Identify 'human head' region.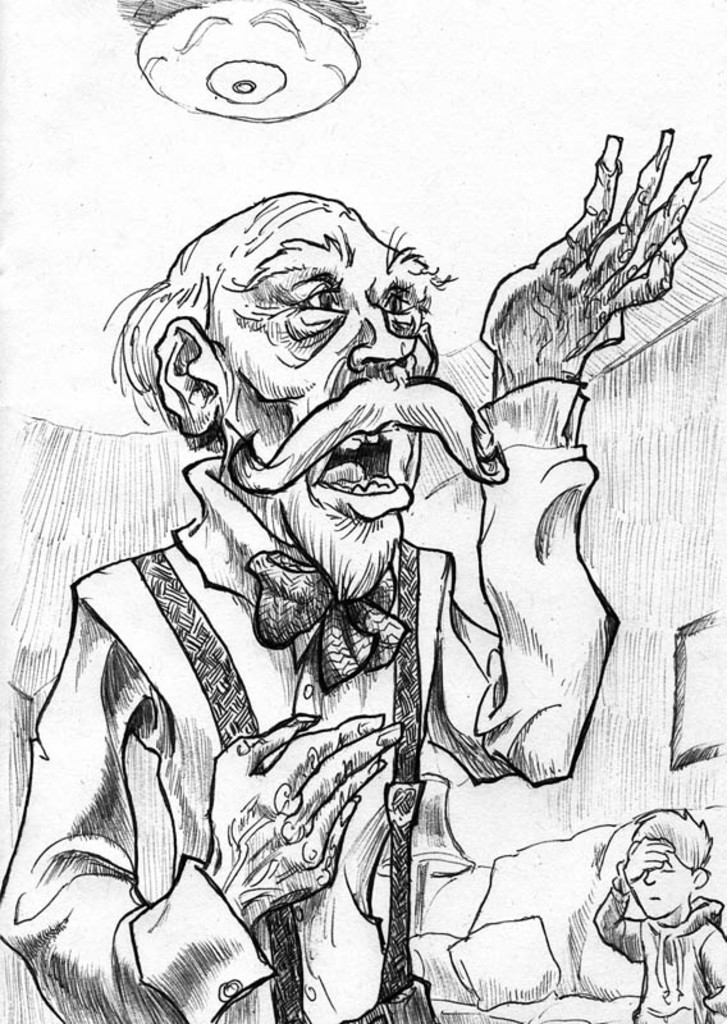
Region: l=123, t=183, r=440, b=599.
